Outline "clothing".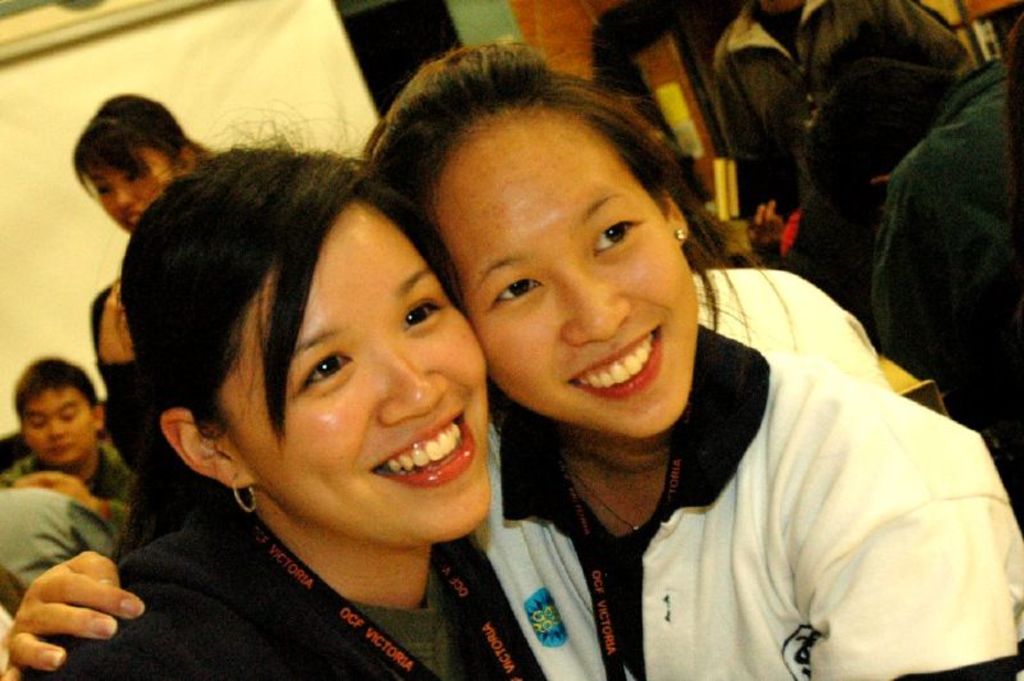
Outline: (left=457, top=237, right=993, bottom=673).
